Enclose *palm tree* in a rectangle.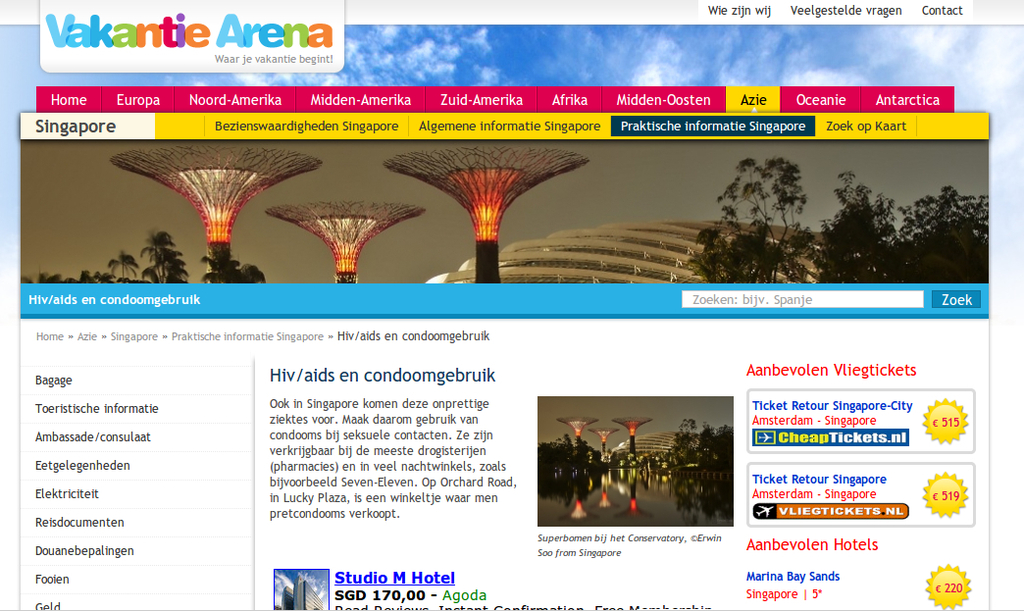
106 247 139 280.
